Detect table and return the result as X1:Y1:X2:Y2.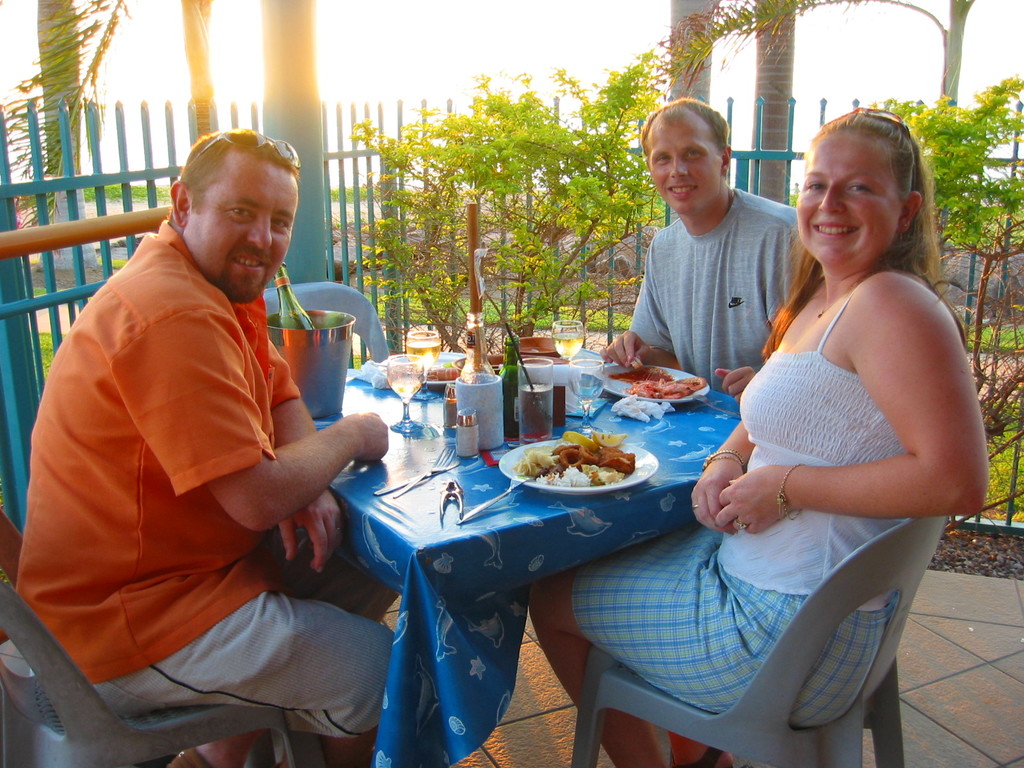
300:358:668:767.
